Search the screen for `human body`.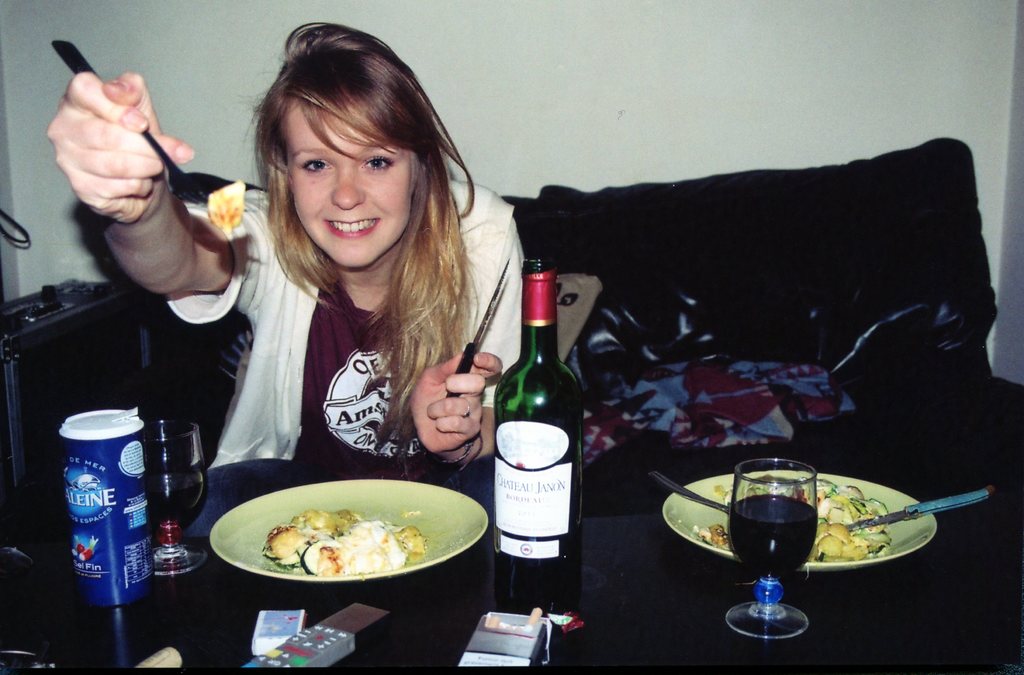
Found at 44 23 520 674.
